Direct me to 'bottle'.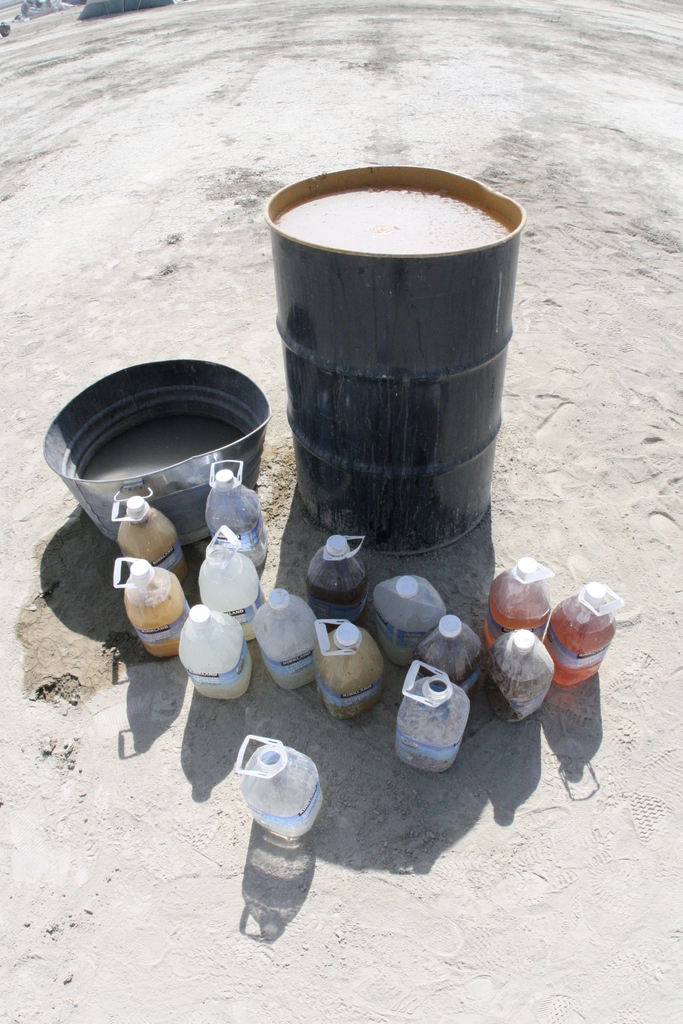
Direction: x1=232 y1=729 x2=325 y2=841.
